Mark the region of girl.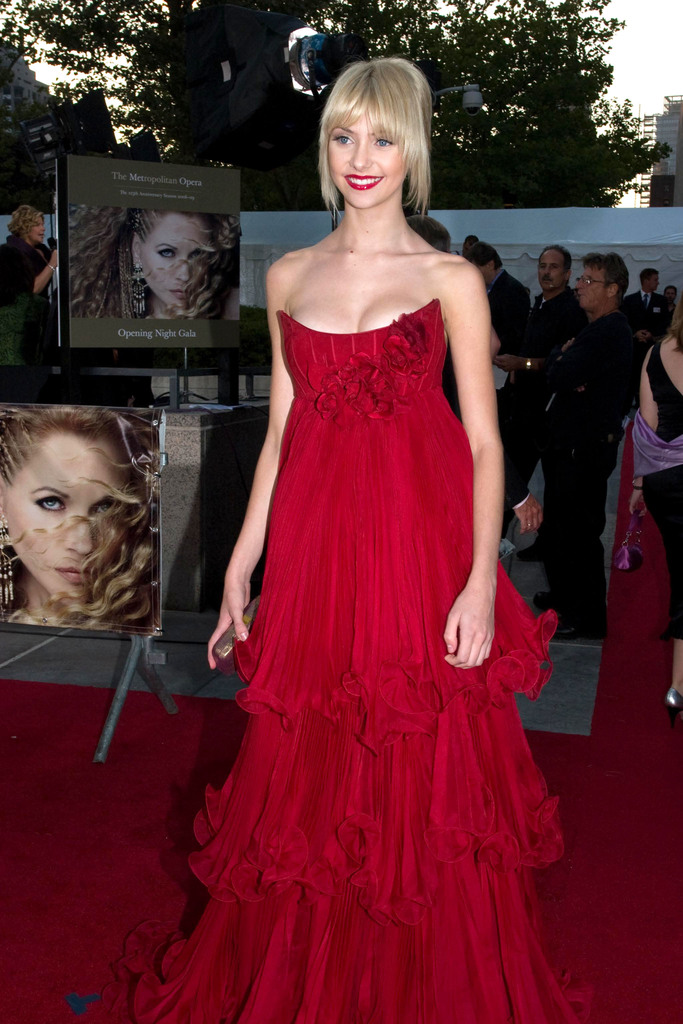
Region: bbox(122, 57, 597, 1023).
